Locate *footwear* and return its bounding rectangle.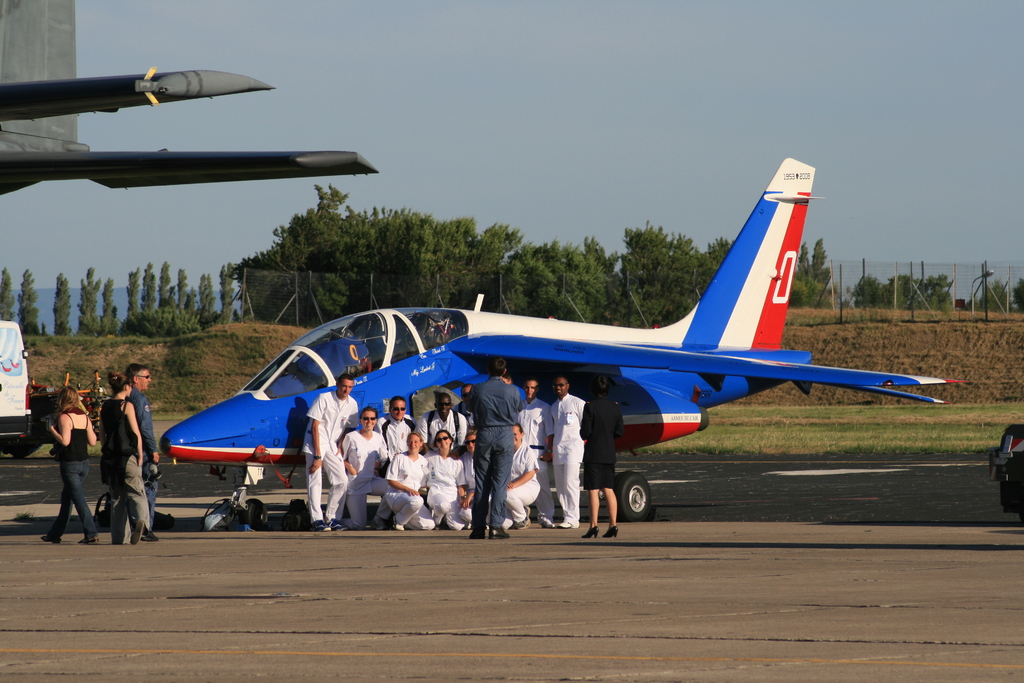
Rect(77, 534, 93, 547).
